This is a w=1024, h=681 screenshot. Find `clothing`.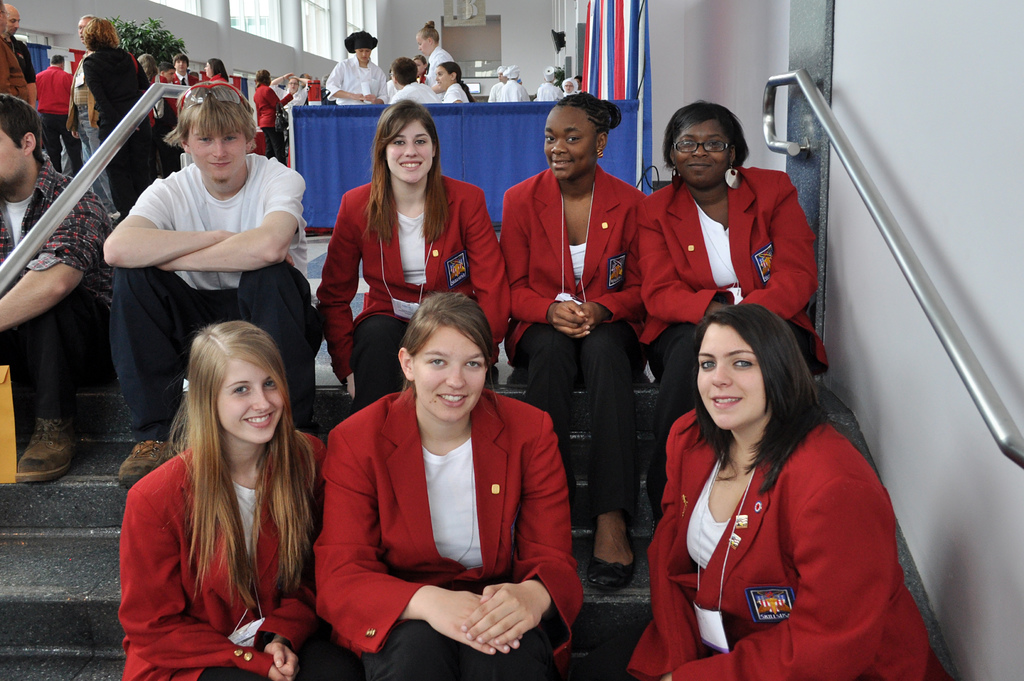
Bounding box: 639,161,830,474.
